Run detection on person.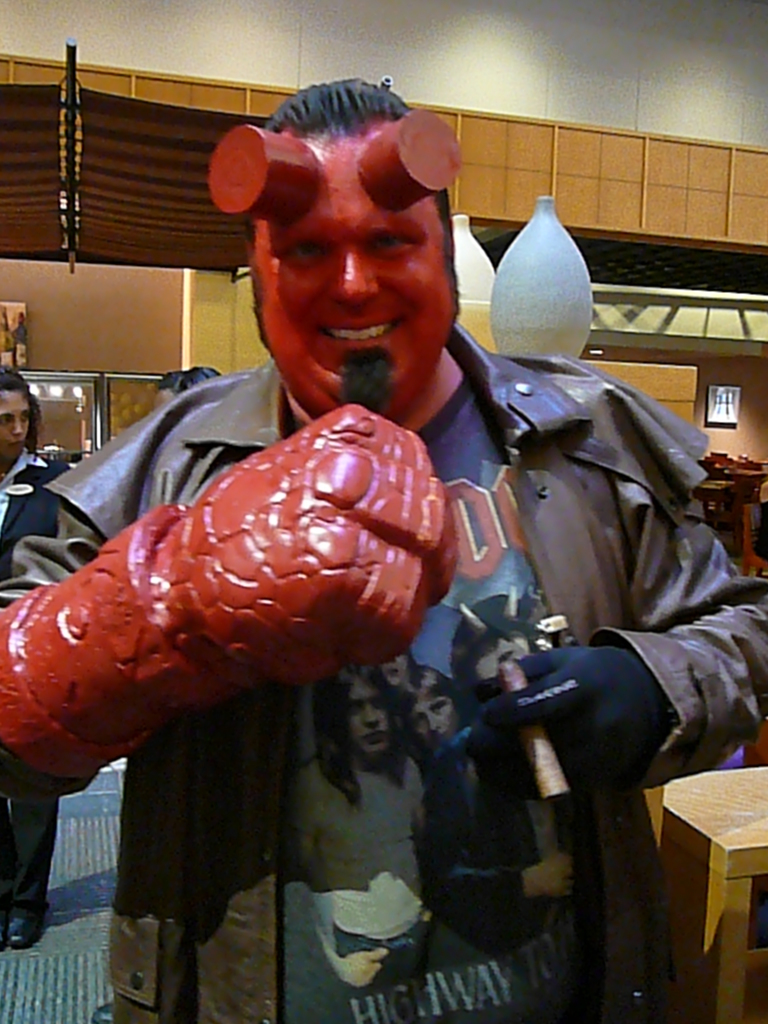
Result: l=0, t=366, r=86, b=945.
